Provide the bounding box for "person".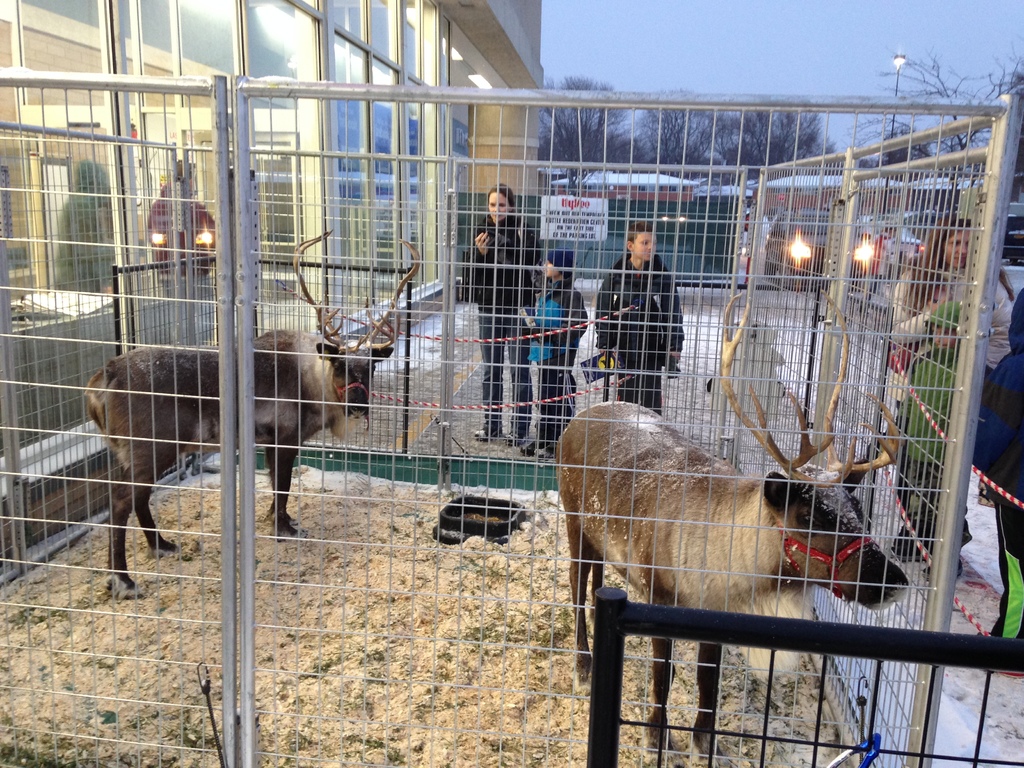
bbox=[598, 206, 697, 413].
